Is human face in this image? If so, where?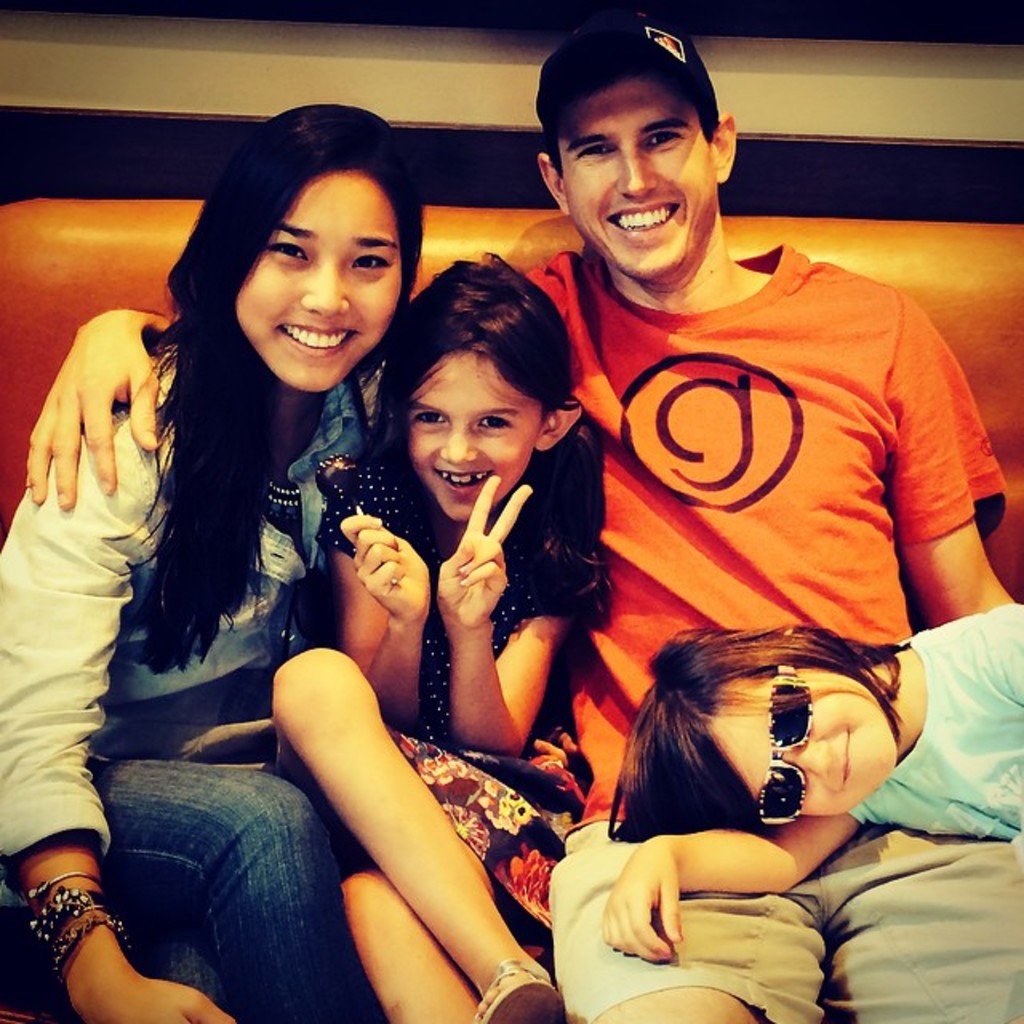
Yes, at <box>230,170,403,392</box>.
